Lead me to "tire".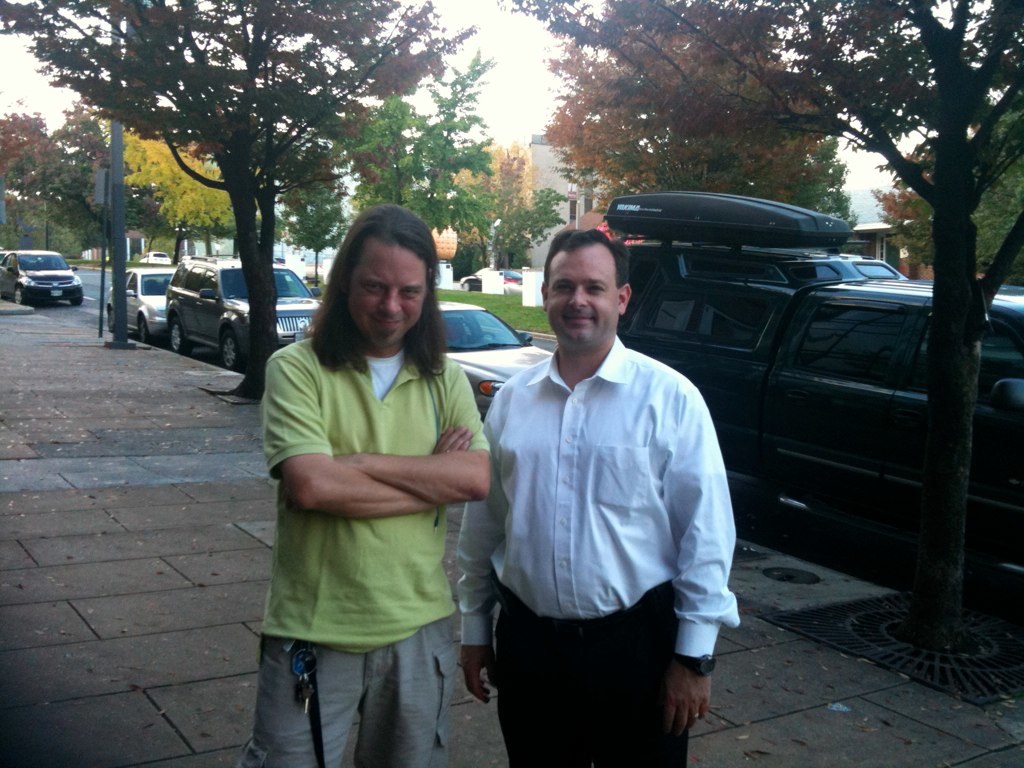
Lead to left=107, top=308, right=116, bottom=332.
